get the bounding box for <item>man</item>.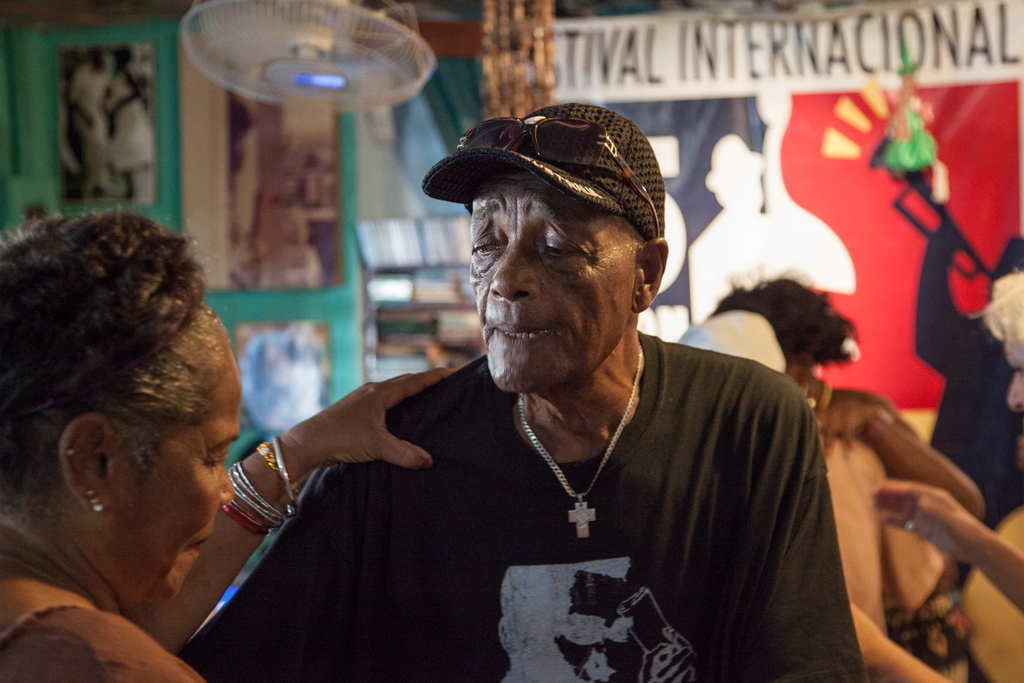
region(262, 109, 847, 667).
